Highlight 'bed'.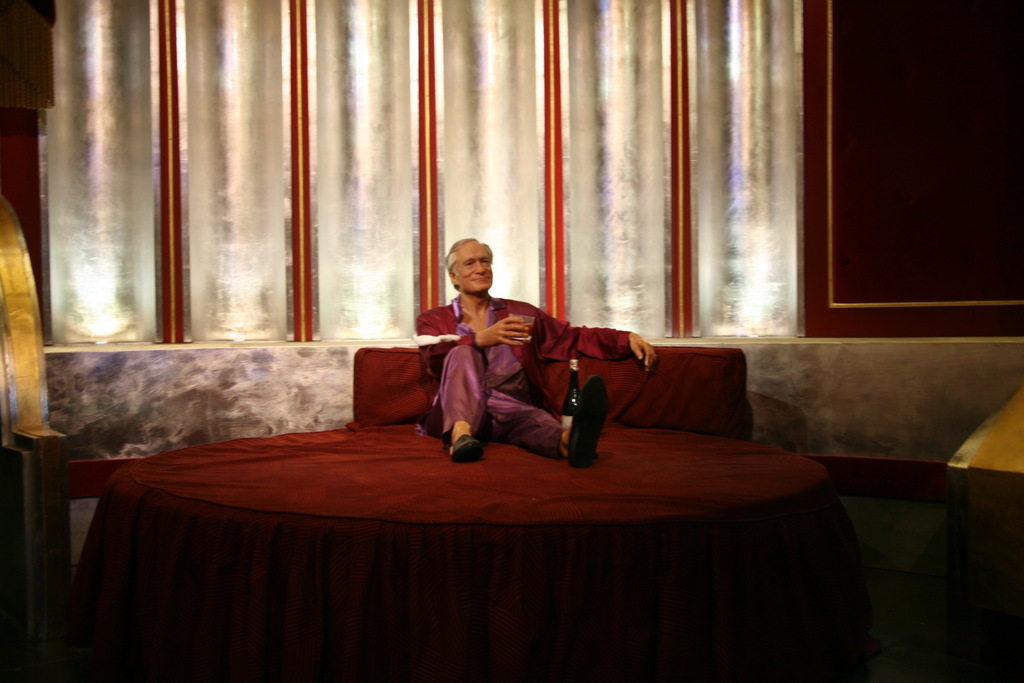
Highlighted region: 76:344:875:682.
